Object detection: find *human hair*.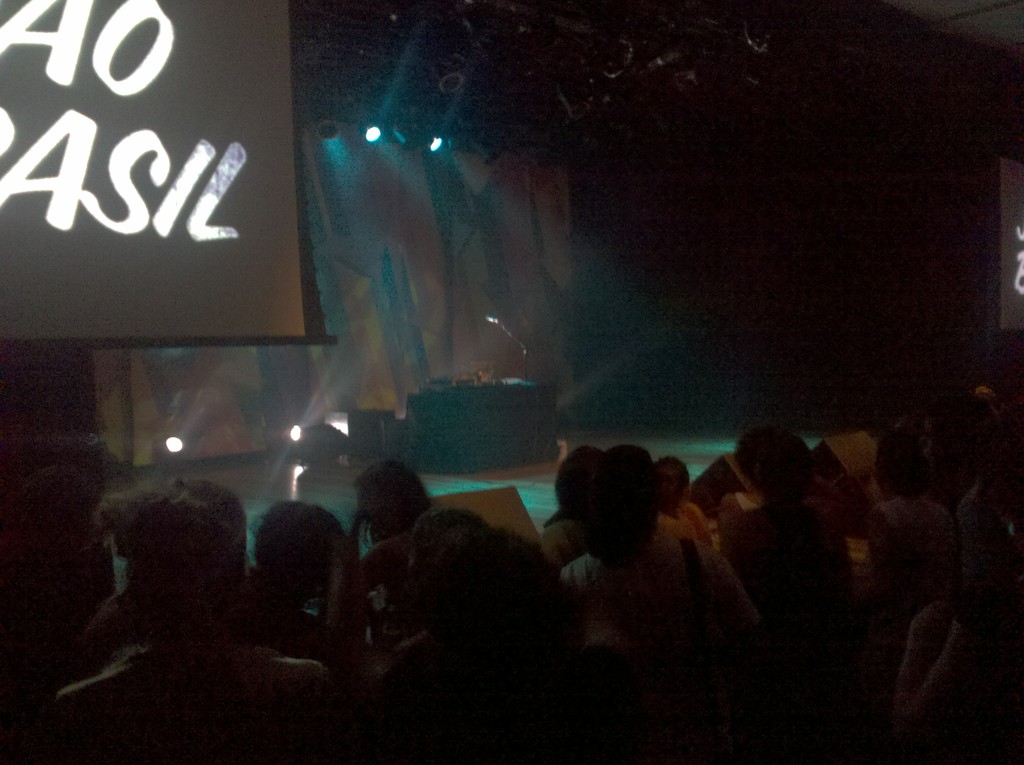
x1=84 y1=477 x2=239 y2=637.
